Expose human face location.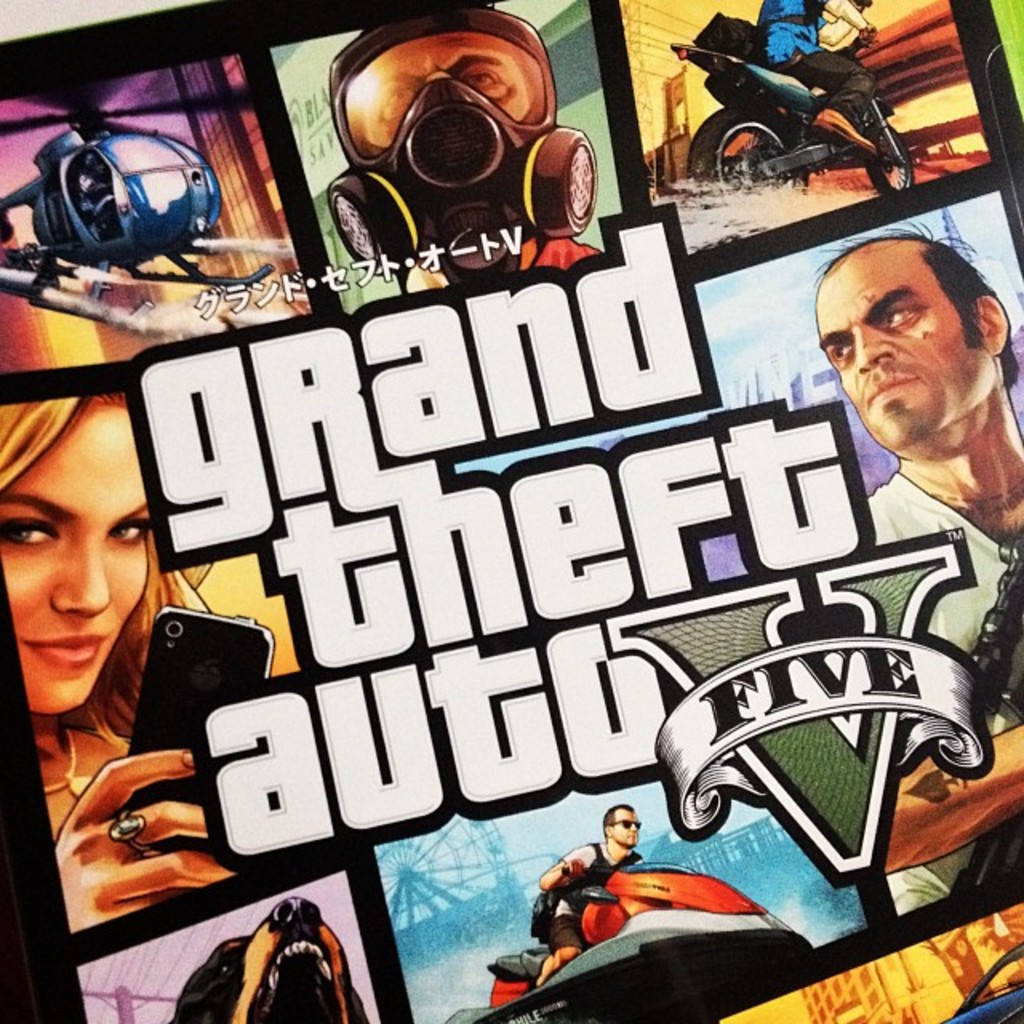
Exposed at bbox=(613, 810, 635, 846).
